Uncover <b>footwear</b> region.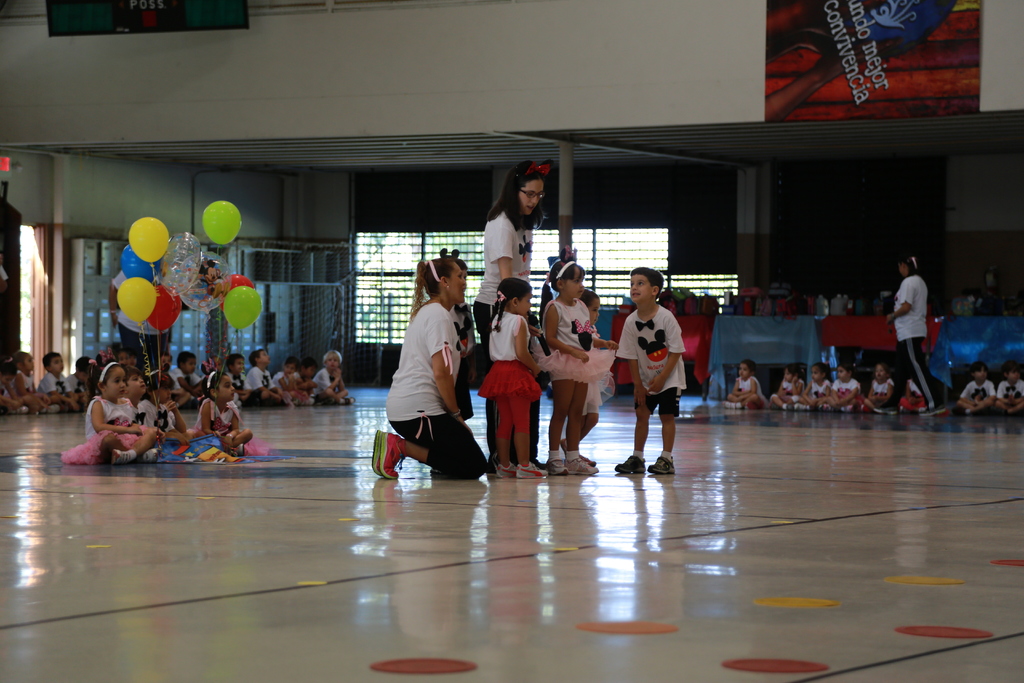
Uncovered: 921, 408, 947, 415.
